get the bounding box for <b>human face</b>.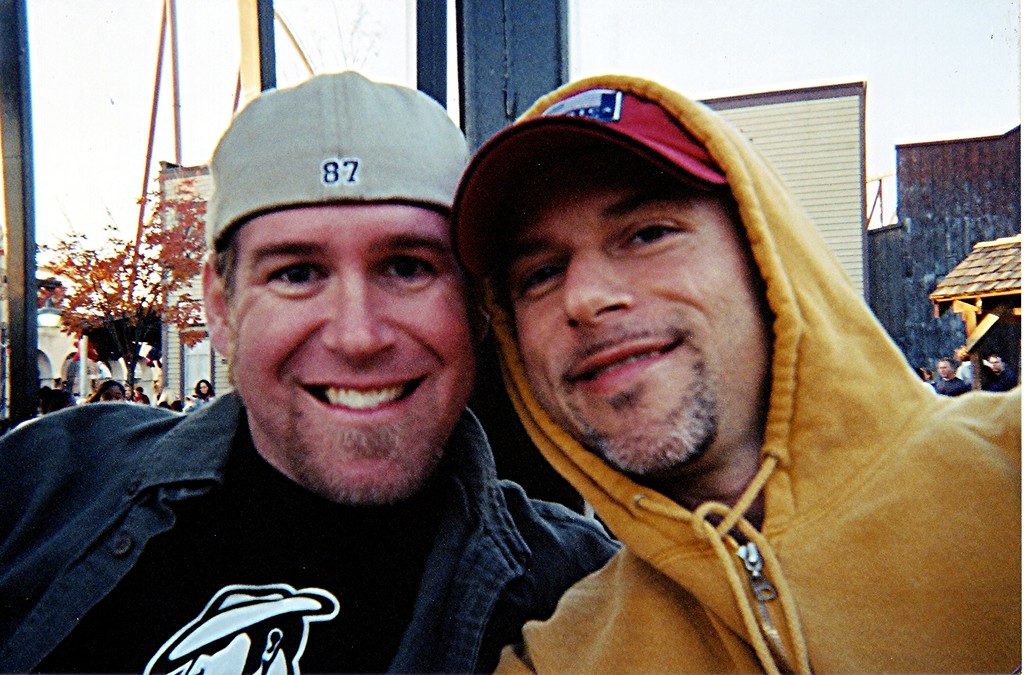
box(225, 204, 473, 510).
